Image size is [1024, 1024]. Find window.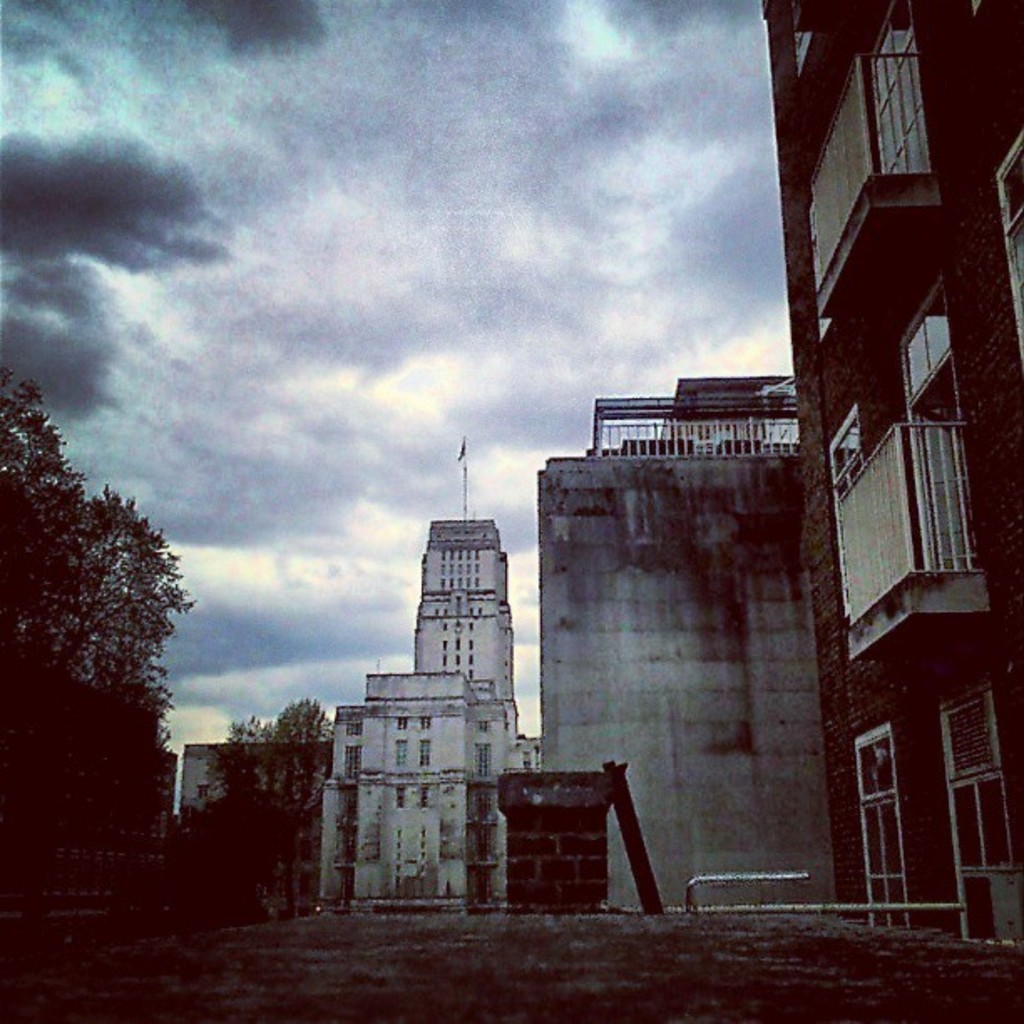
box(415, 735, 433, 776).
